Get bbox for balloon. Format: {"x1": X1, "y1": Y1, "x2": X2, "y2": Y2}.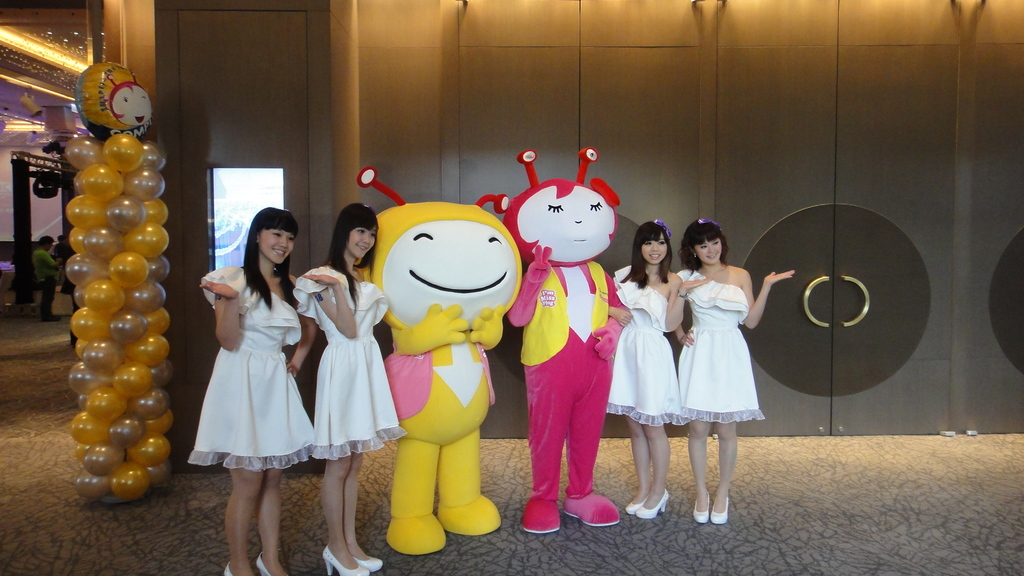
{"x1": 126, "y1": 337, "x2": 170, "y2": 363}.
